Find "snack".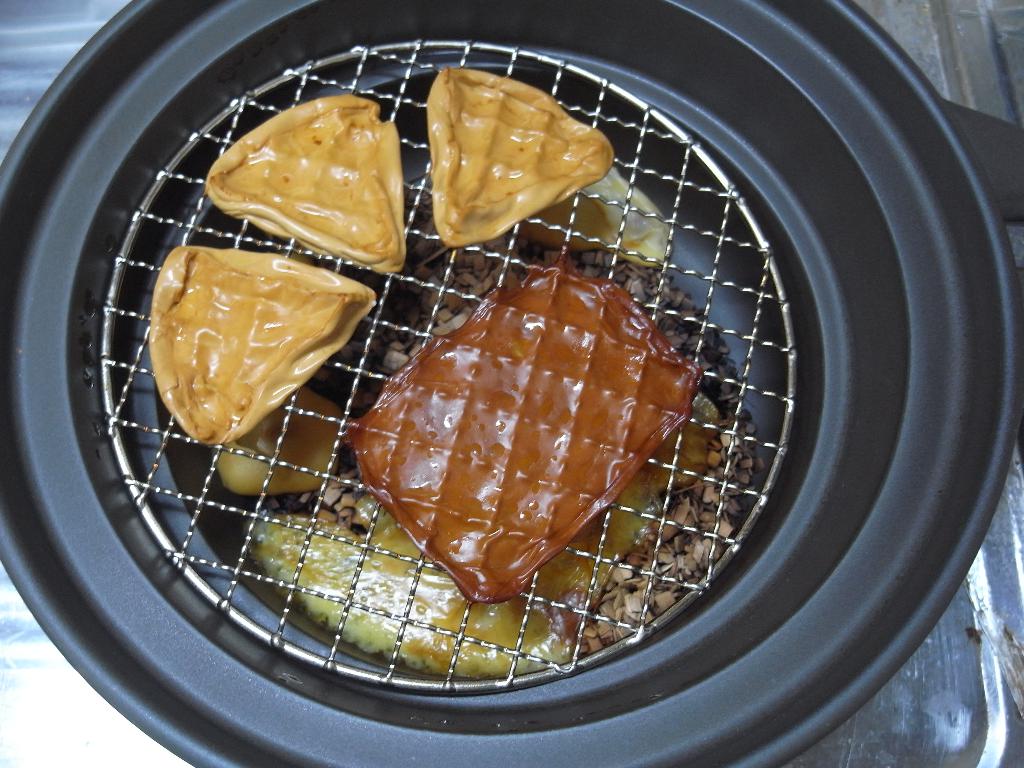
218:393:341:494.
